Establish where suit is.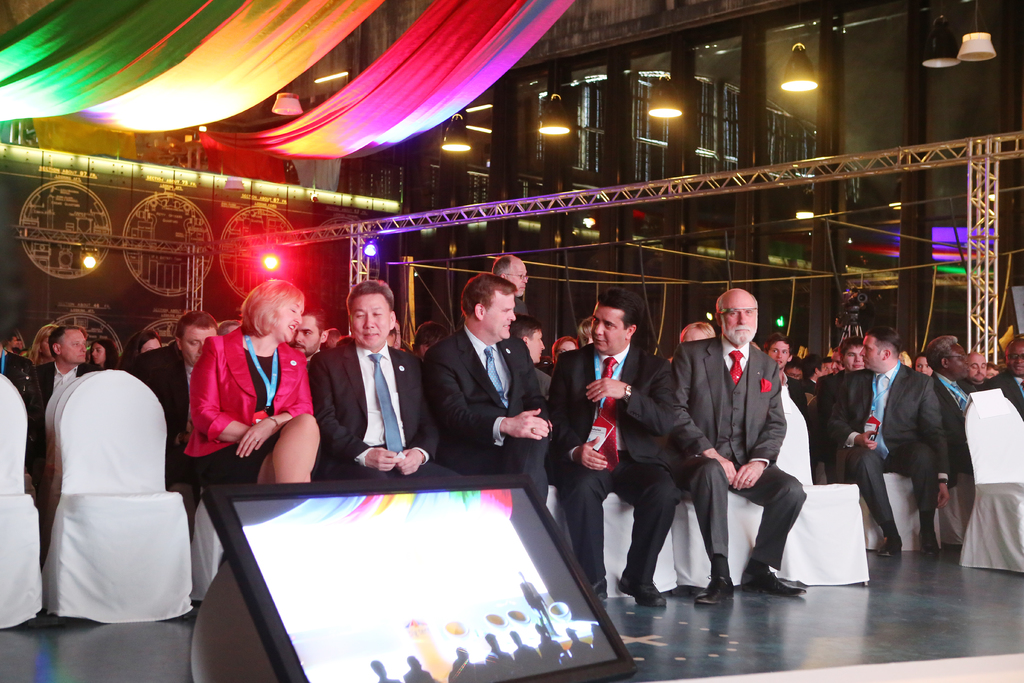
Established at box(129, 339, 184, 378).
